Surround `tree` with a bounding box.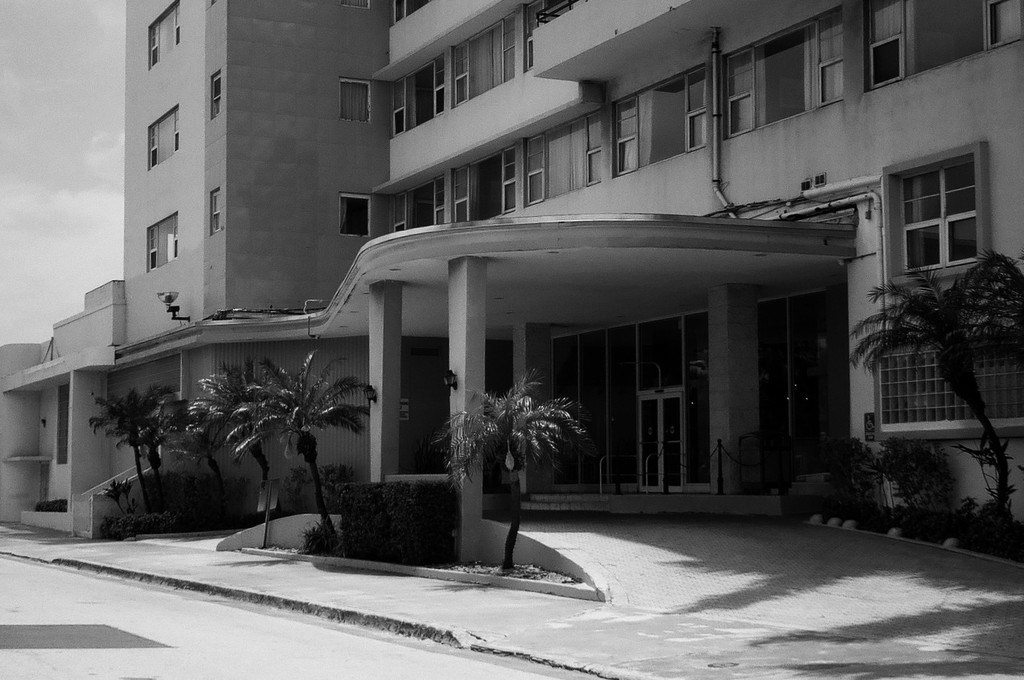
rect(433, 365, 595, 577).
